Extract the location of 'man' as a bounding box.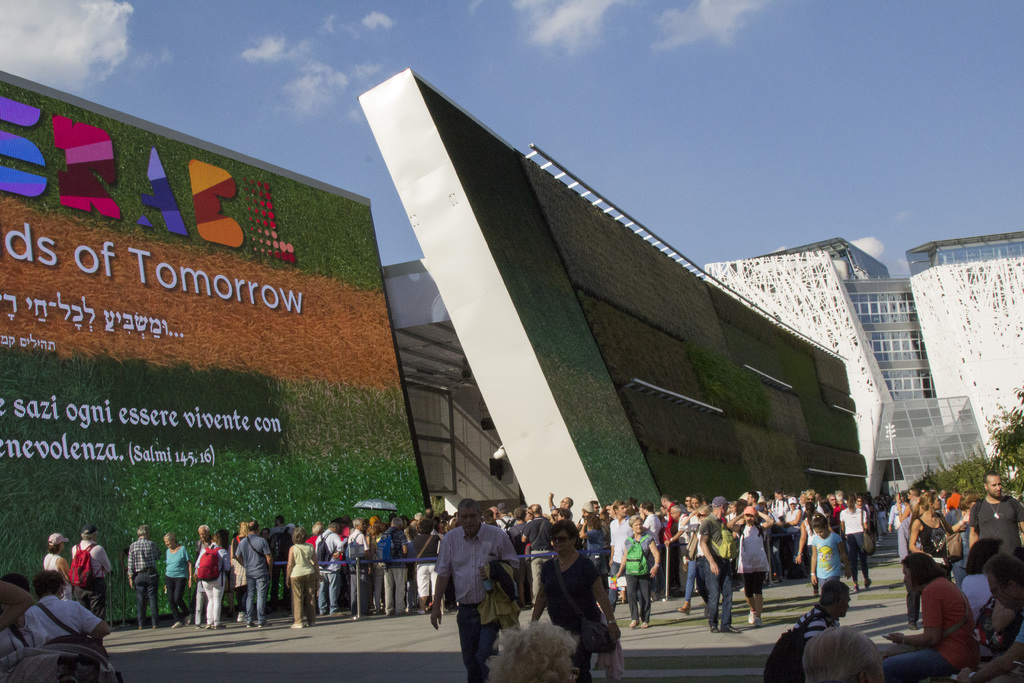
(268, 514, 294, 608).
